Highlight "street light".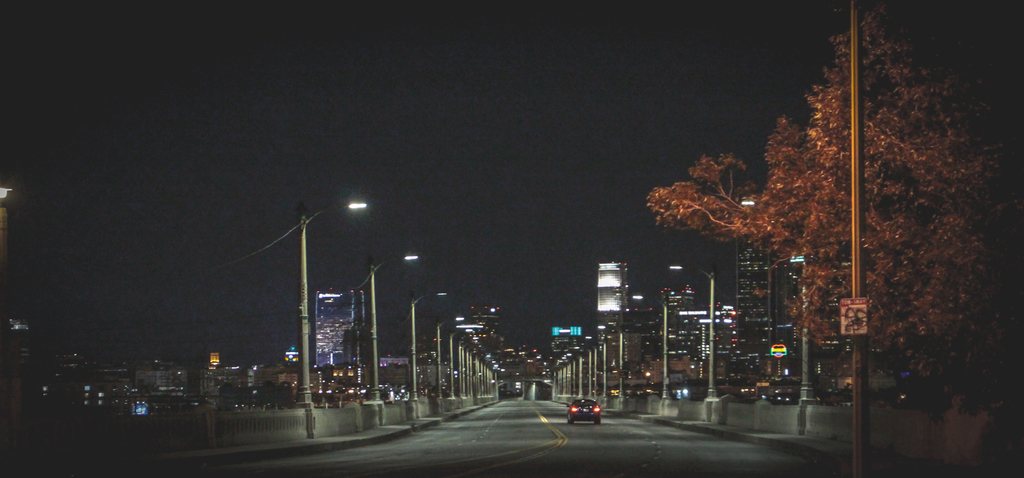
Highlighted region: BBox(433, 313, 463, 395).
